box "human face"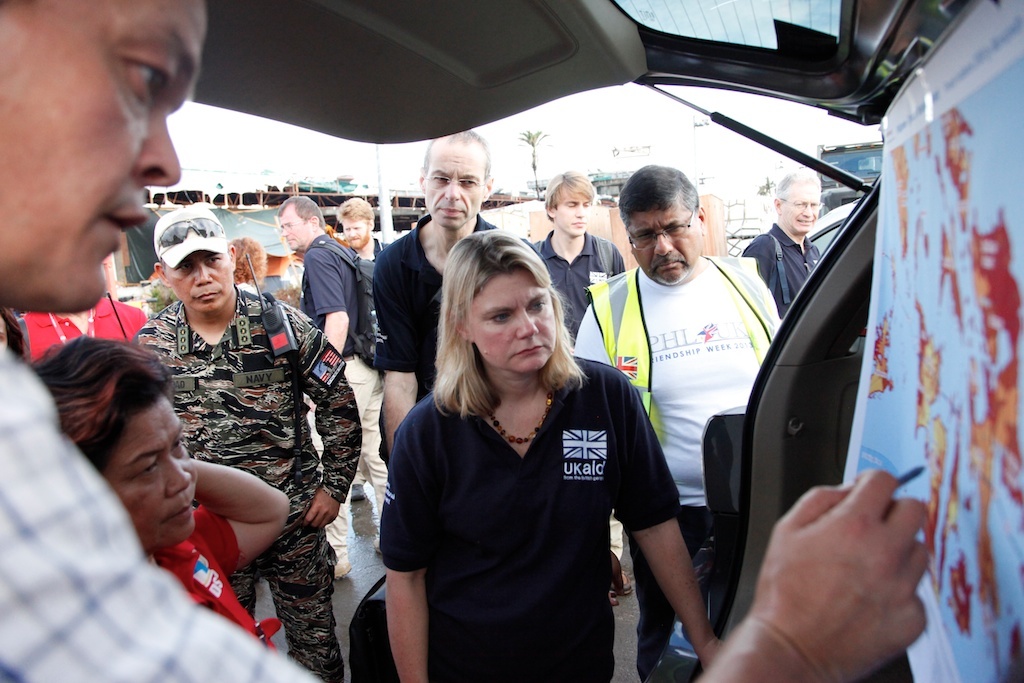
select_region(90, 397, 203, 538)
